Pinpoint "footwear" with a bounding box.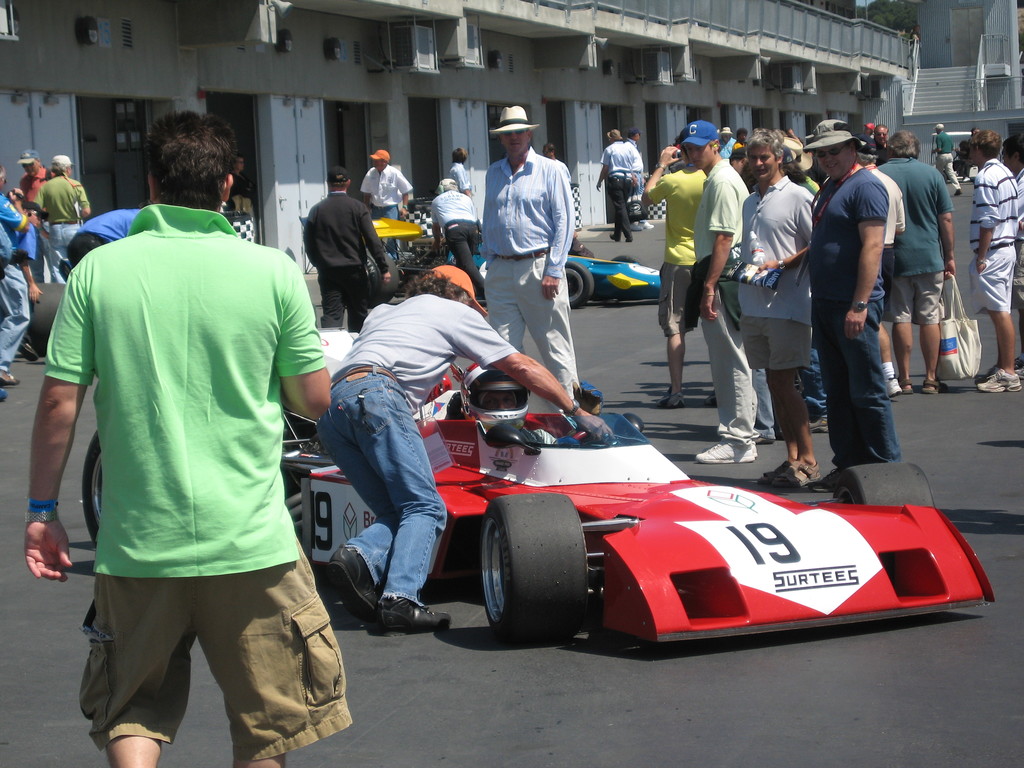
BBox(896, 376, 912, 394).
